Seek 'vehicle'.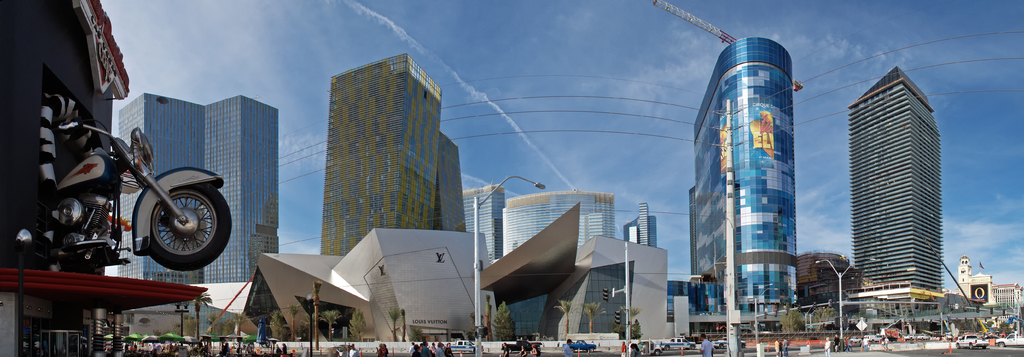
<box>569,336,595,351</box>.
